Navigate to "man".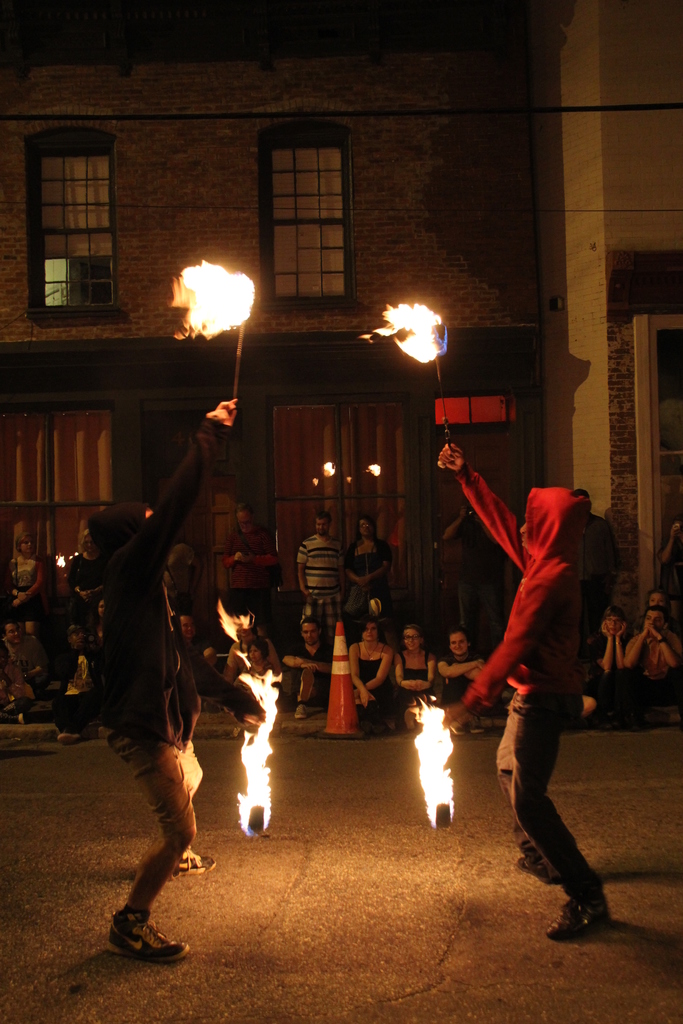
Navigation target: {"left": 441, "top": 511, "right": 503, "bottom": 654}.
